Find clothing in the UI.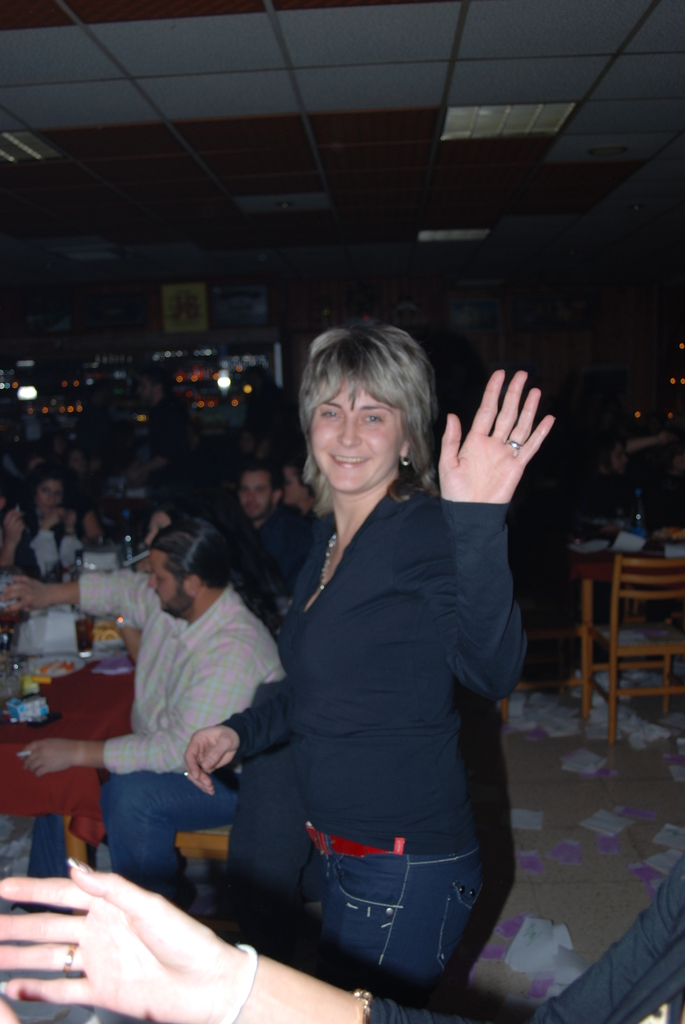
UI element at Rect(65, 559, 299, 876).
